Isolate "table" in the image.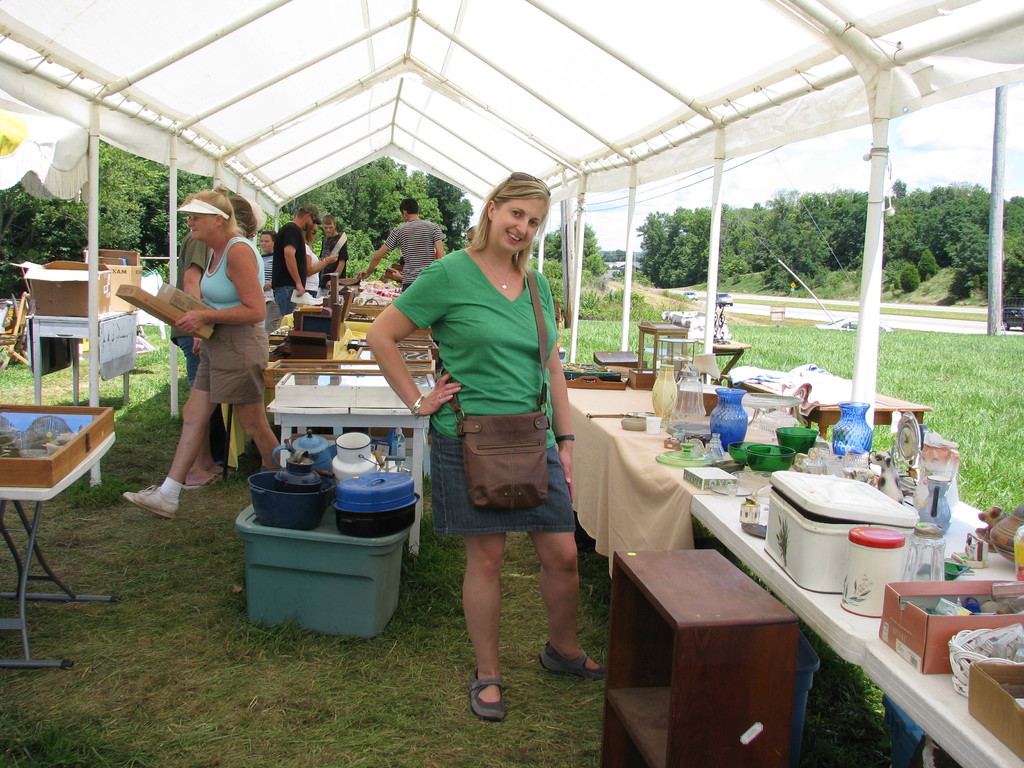
Isolated region: (x1=25, y1=300, x2=133, y2=476).
